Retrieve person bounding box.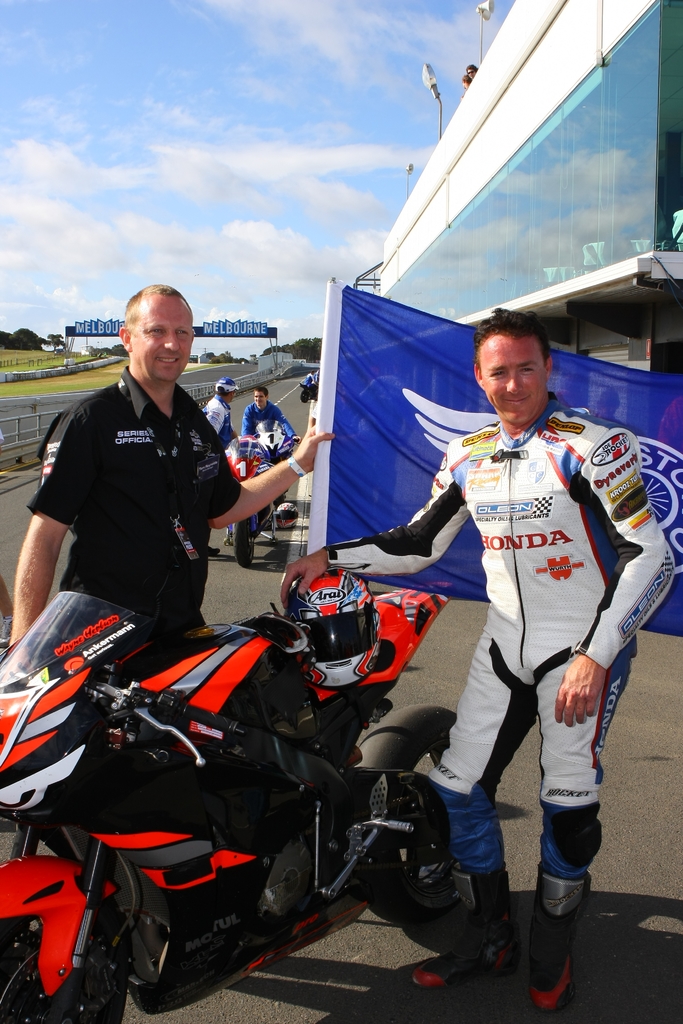
Bounding box: select_region(279, 328, 671, 1007).
